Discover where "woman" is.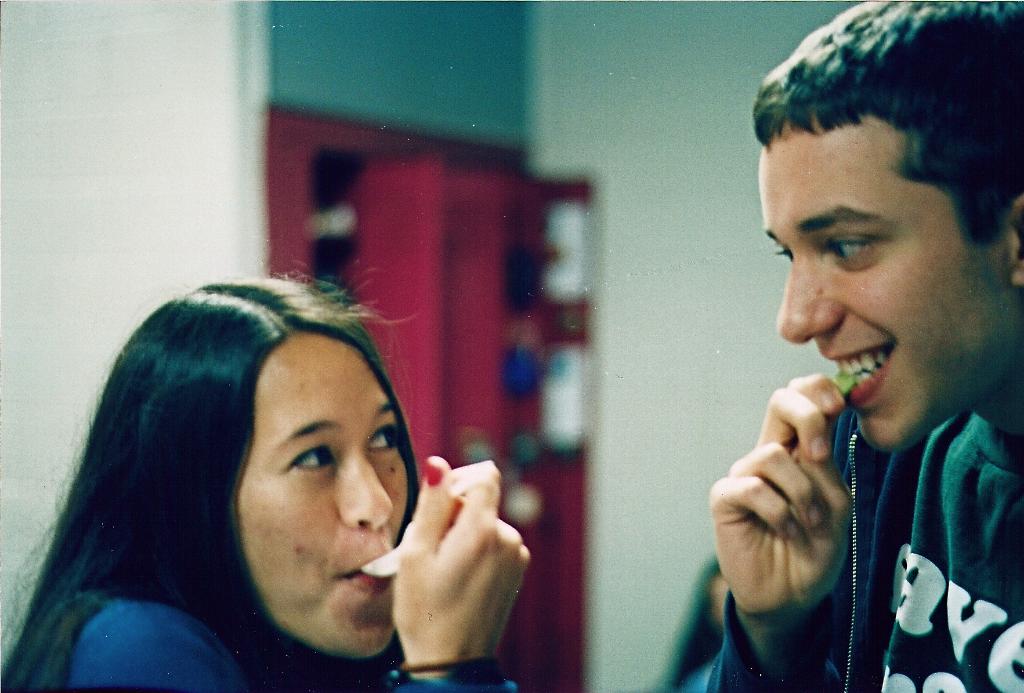
Discovered at bbox(2, 277, 529, 690).
